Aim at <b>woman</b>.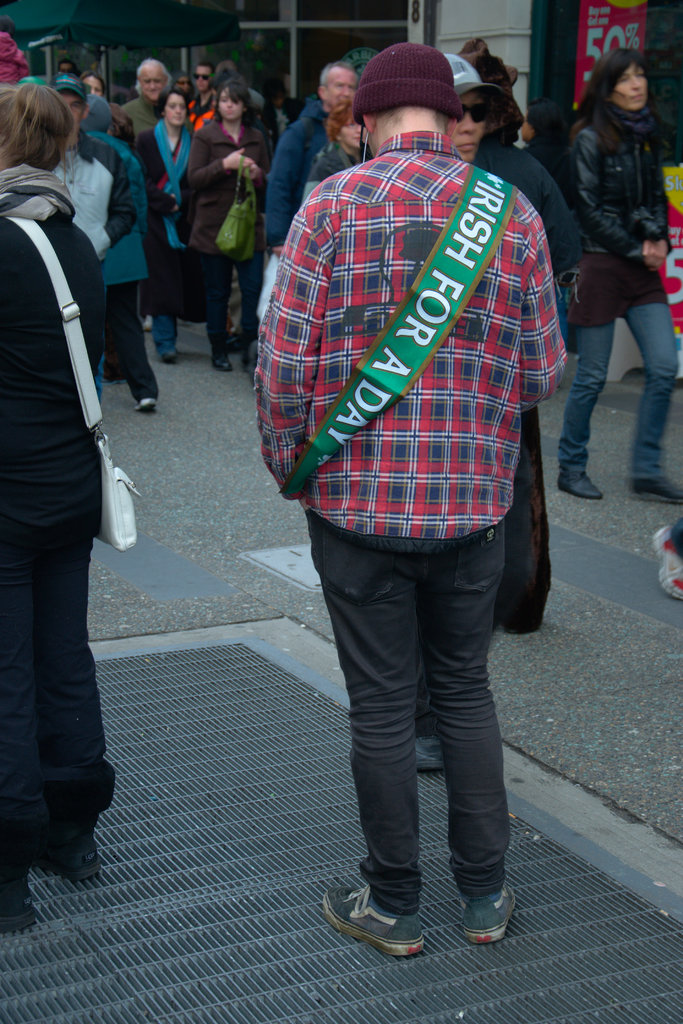
Aimed at 516/95/568/206.
